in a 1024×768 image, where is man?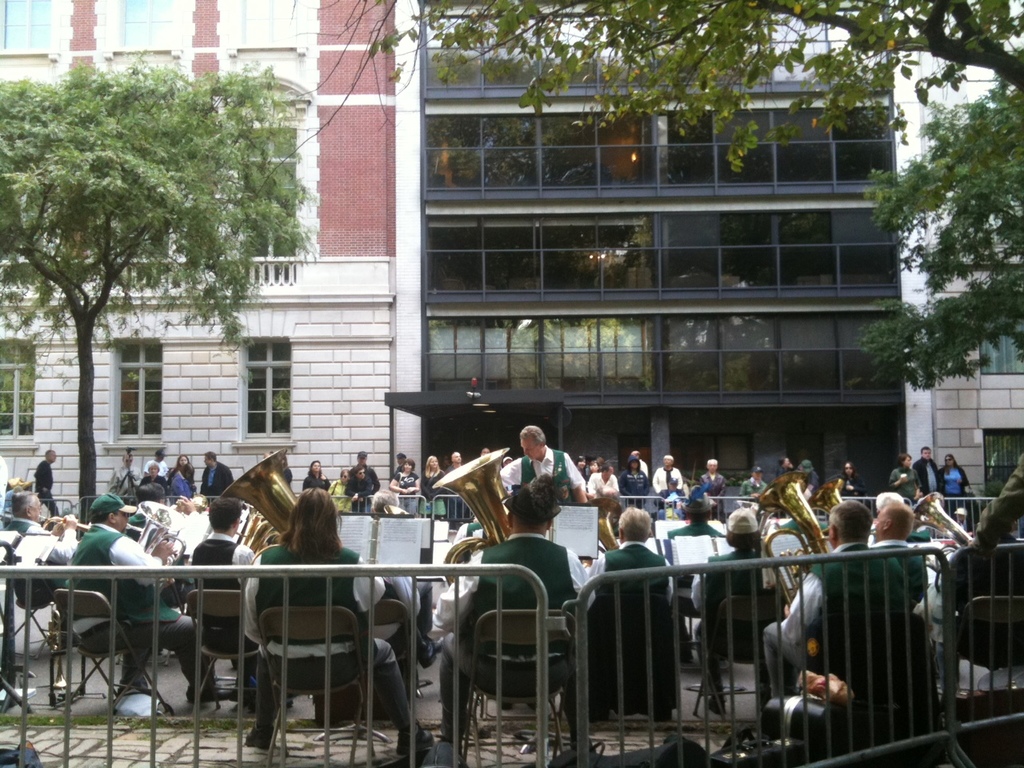
<box>504,426,590,502</box>.
